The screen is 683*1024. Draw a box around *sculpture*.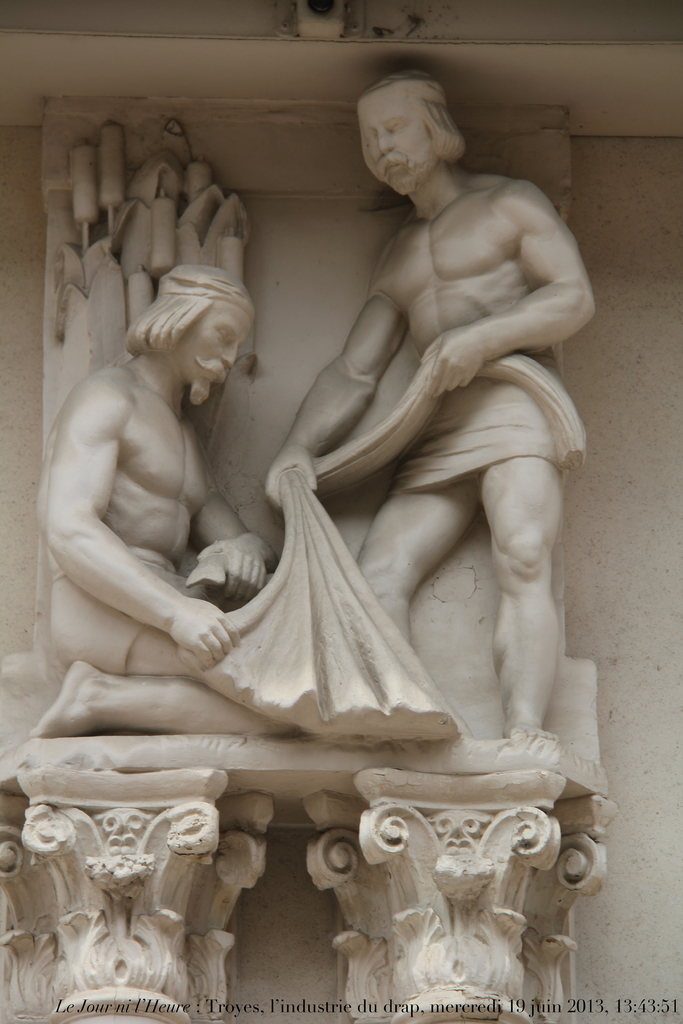
locate(267, 67, 597, 739).
